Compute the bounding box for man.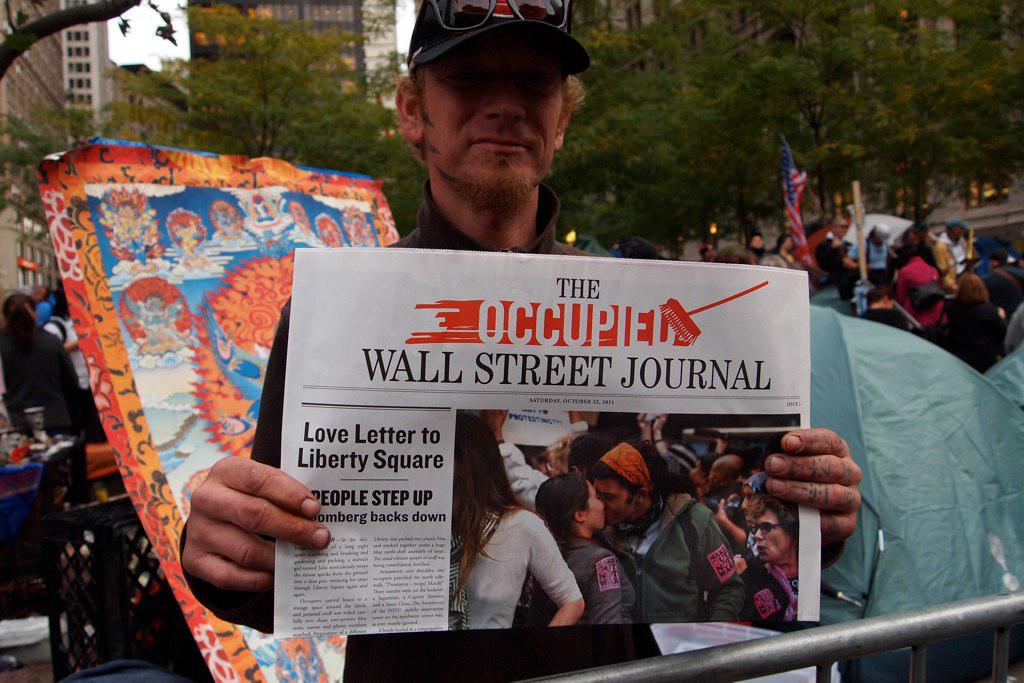
979,246,1023,318.
